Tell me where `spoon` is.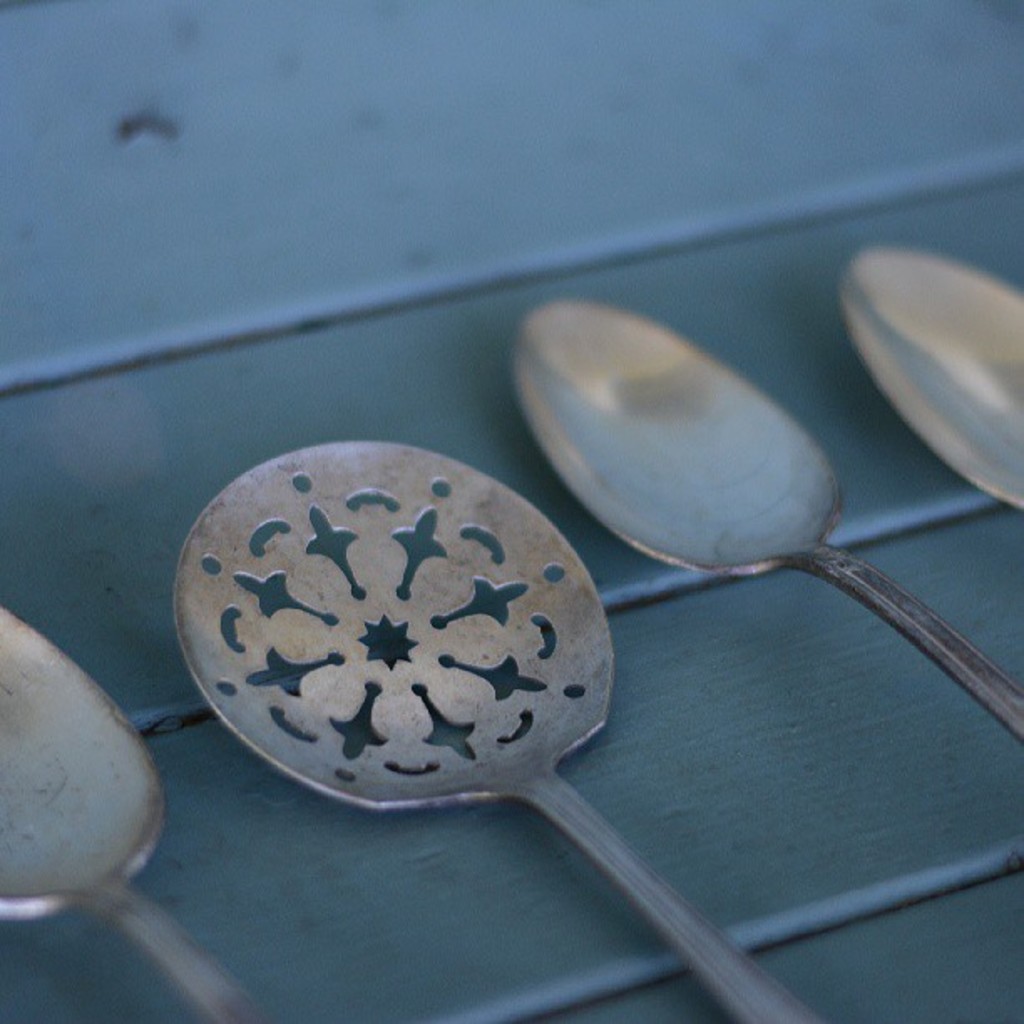
`spoon` is at x1=167, y1=437, x2=823, y2=1022.
